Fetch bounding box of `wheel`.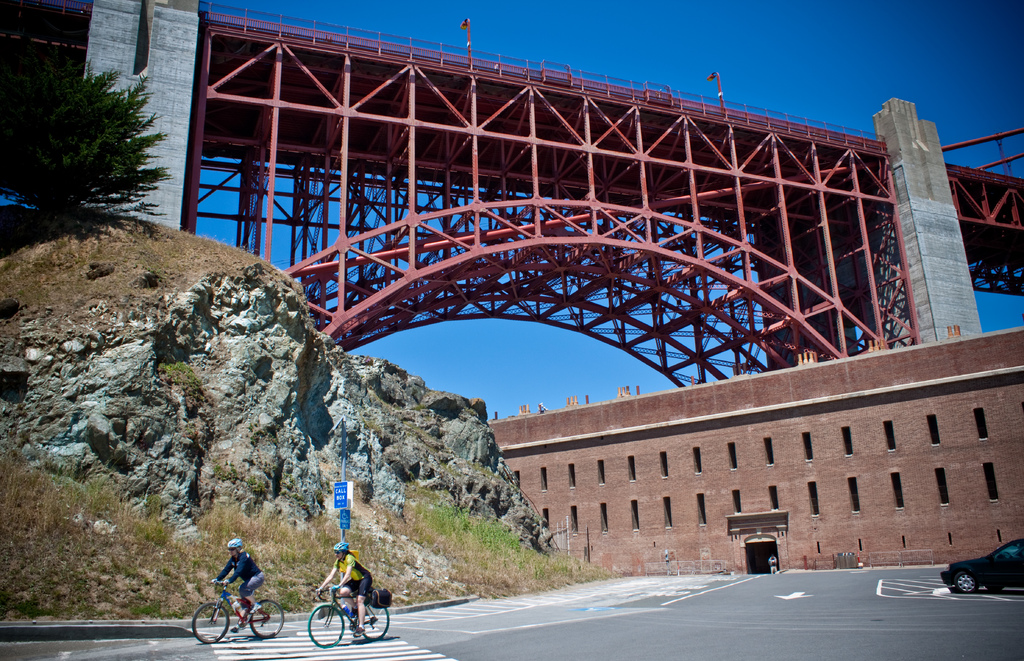
Bbox: (307, 596, 348, 649).
